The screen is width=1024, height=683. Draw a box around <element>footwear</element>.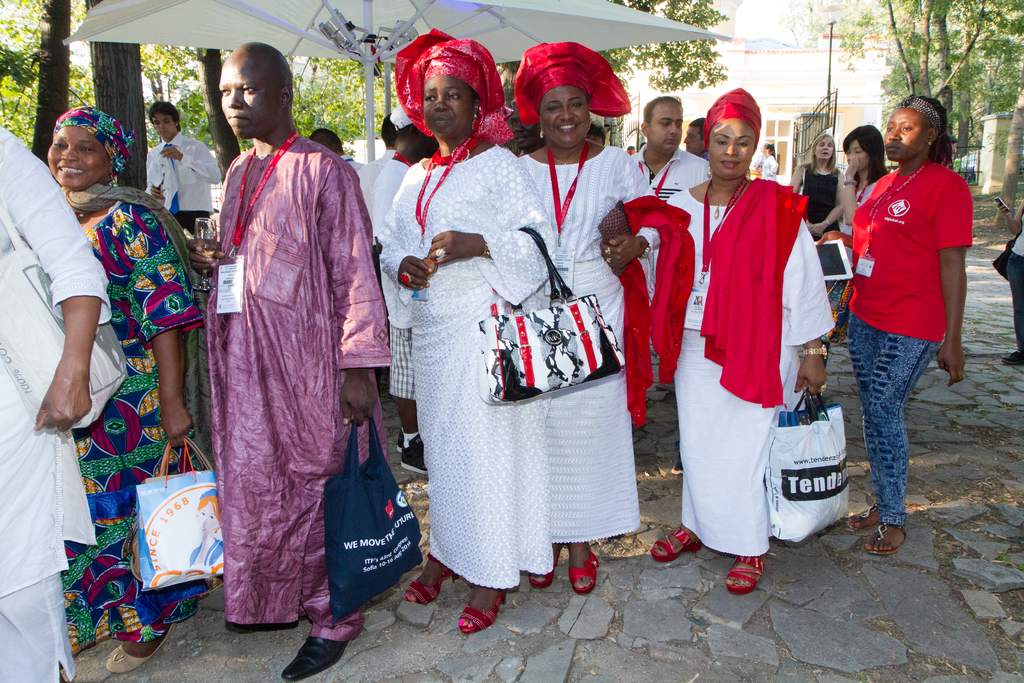
97/625/172/671.
